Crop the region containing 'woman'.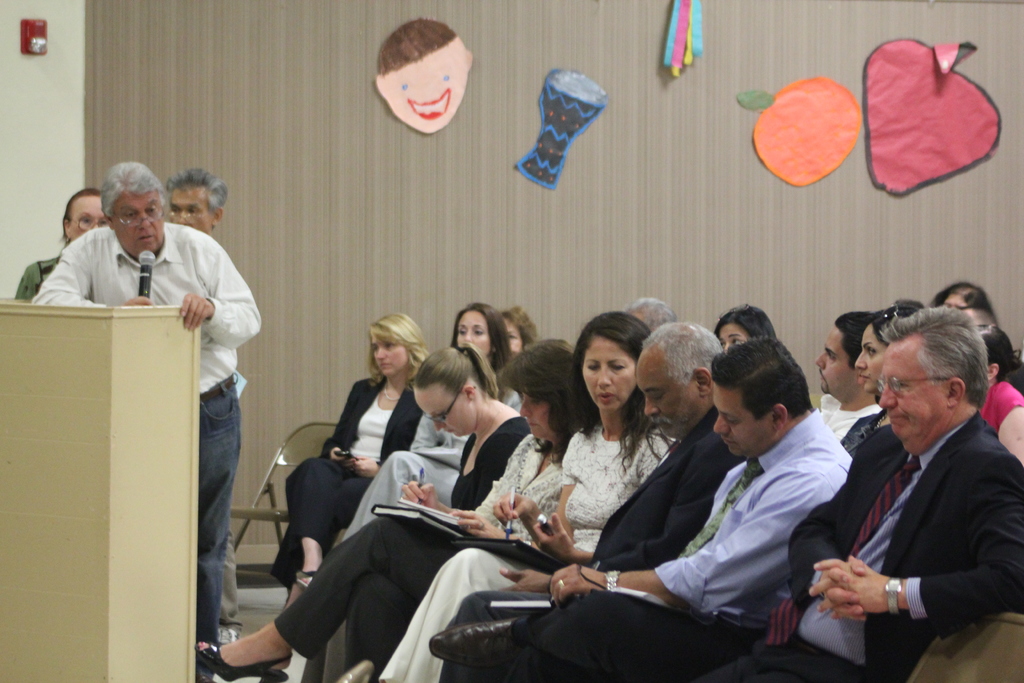
Crop region: BBox(838, 293, 924, 454).
